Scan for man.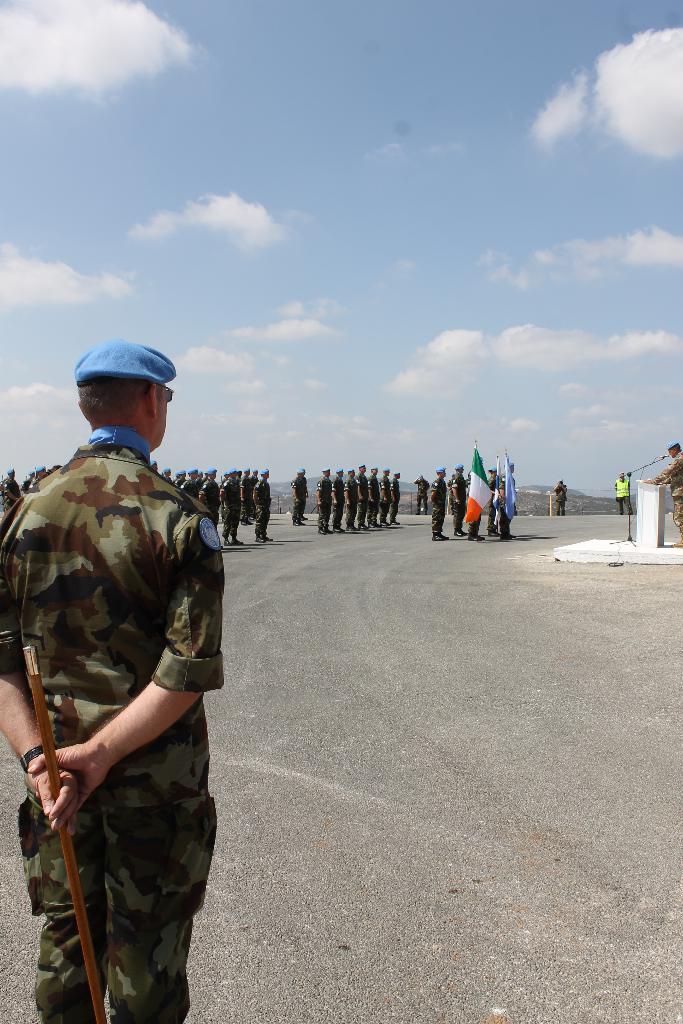
Scan result: region(392, 471, 405, 529).
